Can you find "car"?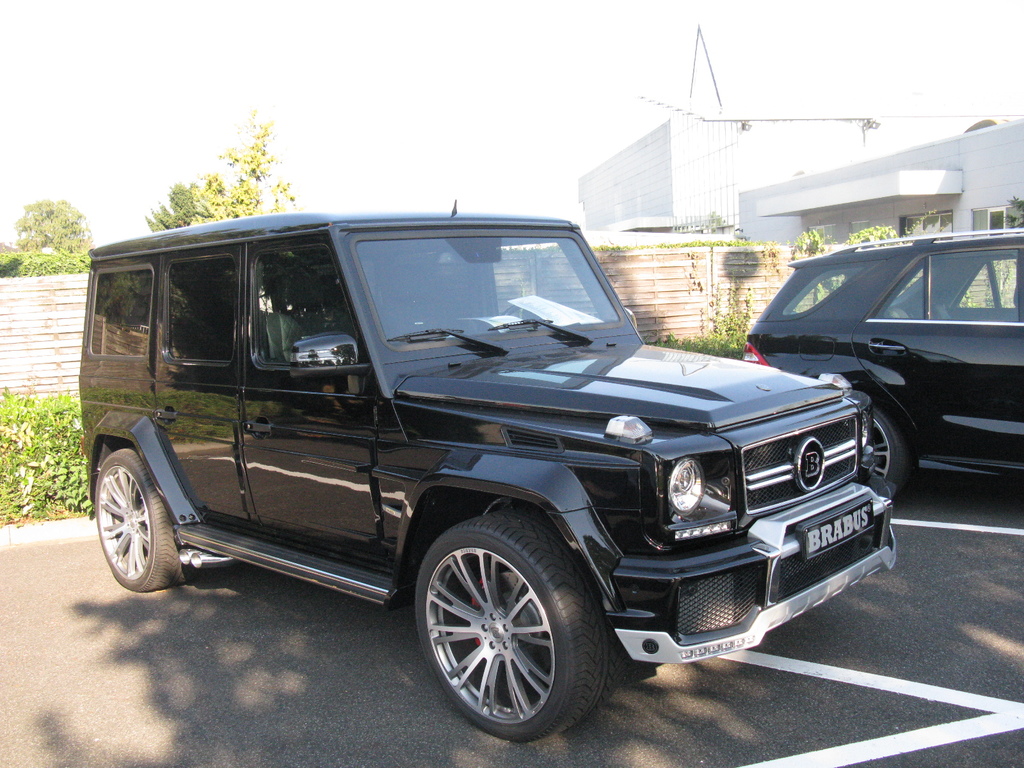
Yes, bounding box: <box>75,199,907,733</box>.
